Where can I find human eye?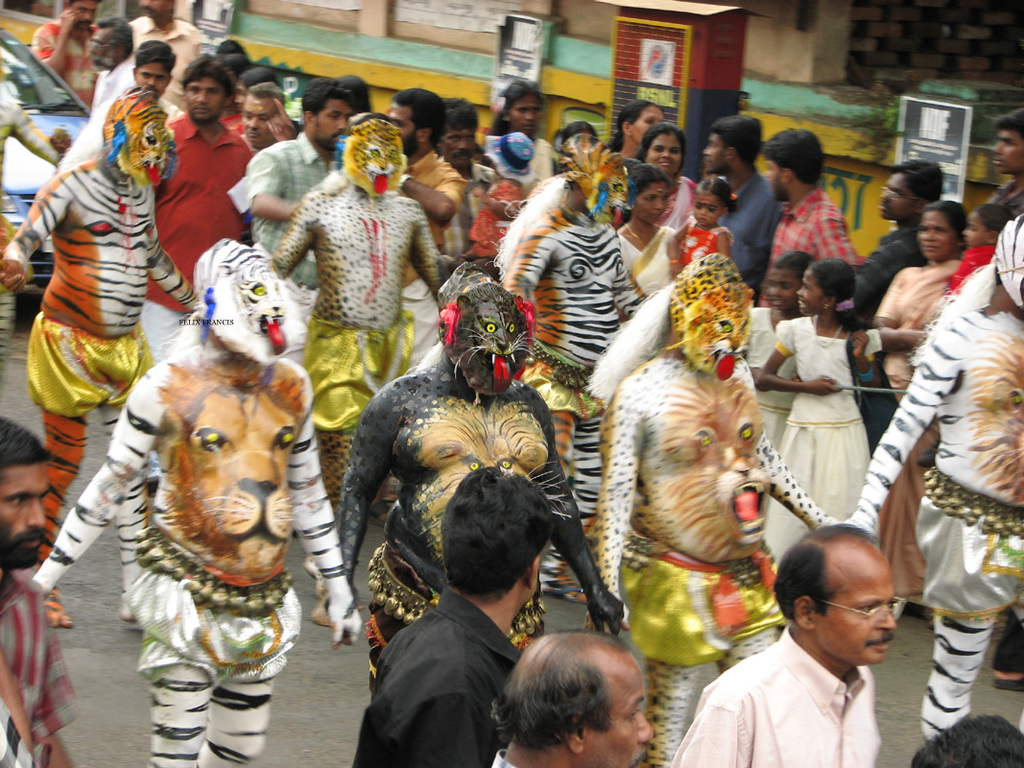
You can find it at BBox(209, 89, 216, 96).
